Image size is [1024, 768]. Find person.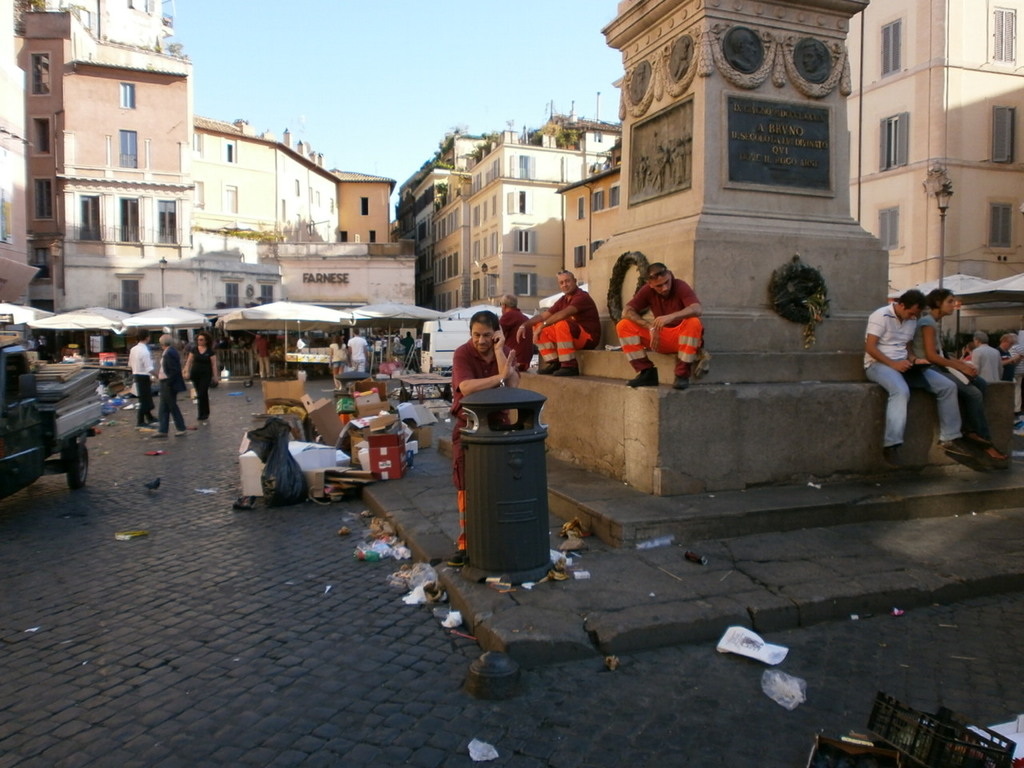
crop(128, 330, 158, 422).
